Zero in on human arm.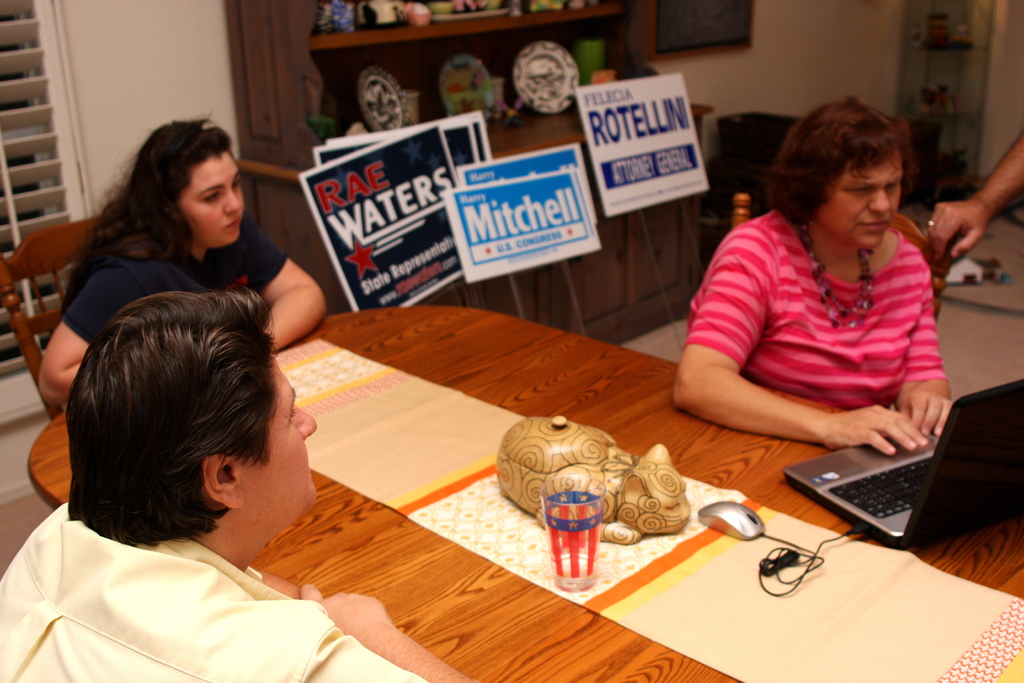
Zeroed in: <region>925, 129, 1023, 267</region>.
